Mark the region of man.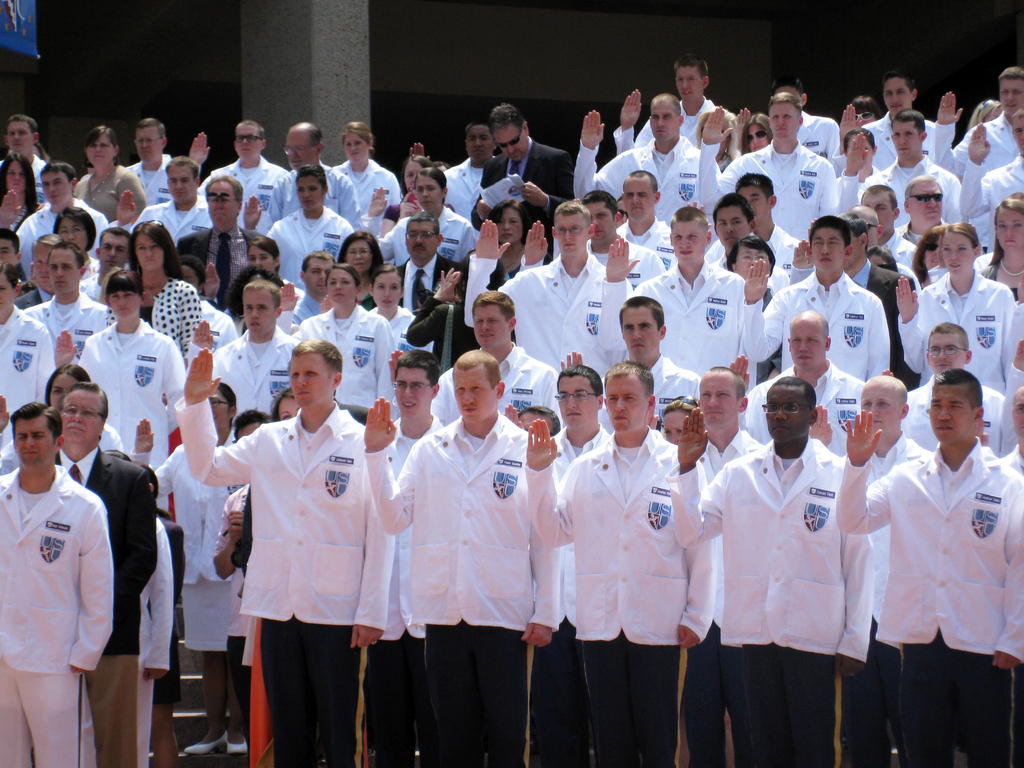
Region: (804, 374, 936, 765).
